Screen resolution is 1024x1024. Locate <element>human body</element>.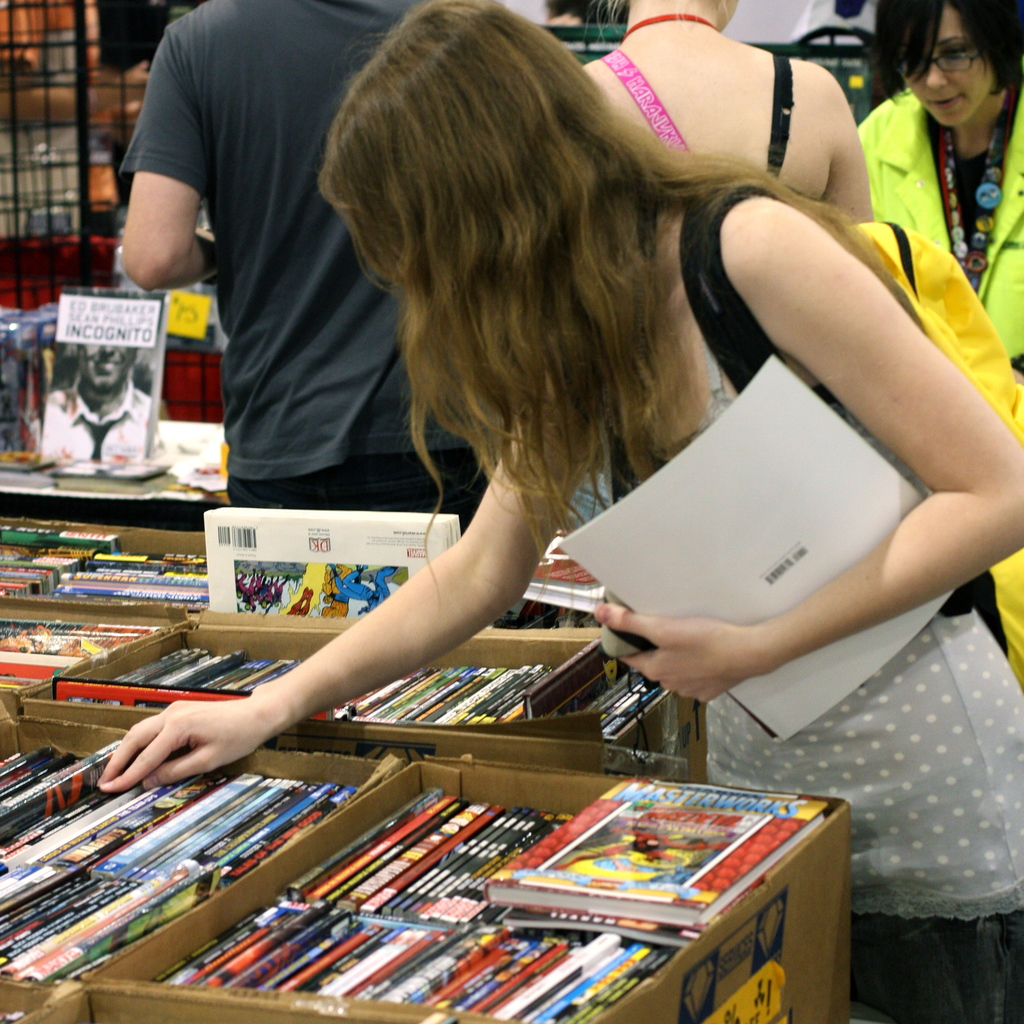
(x1=584, y1=15, x2=879, y2=228).
